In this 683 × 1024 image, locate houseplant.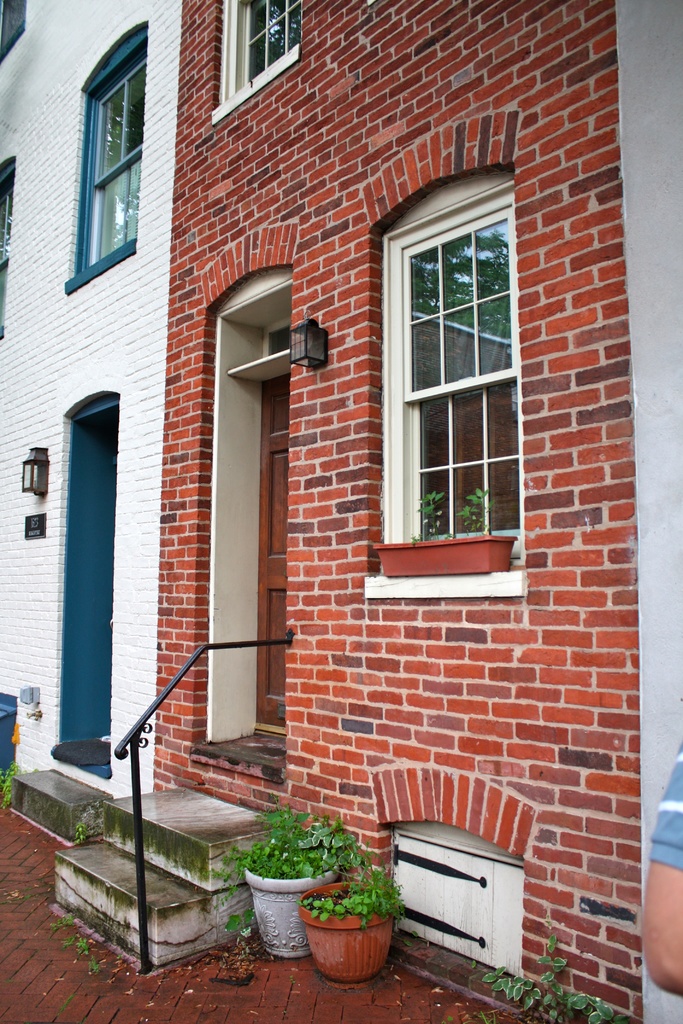
Bounding box: BBox(299, 861, 401, 977).
